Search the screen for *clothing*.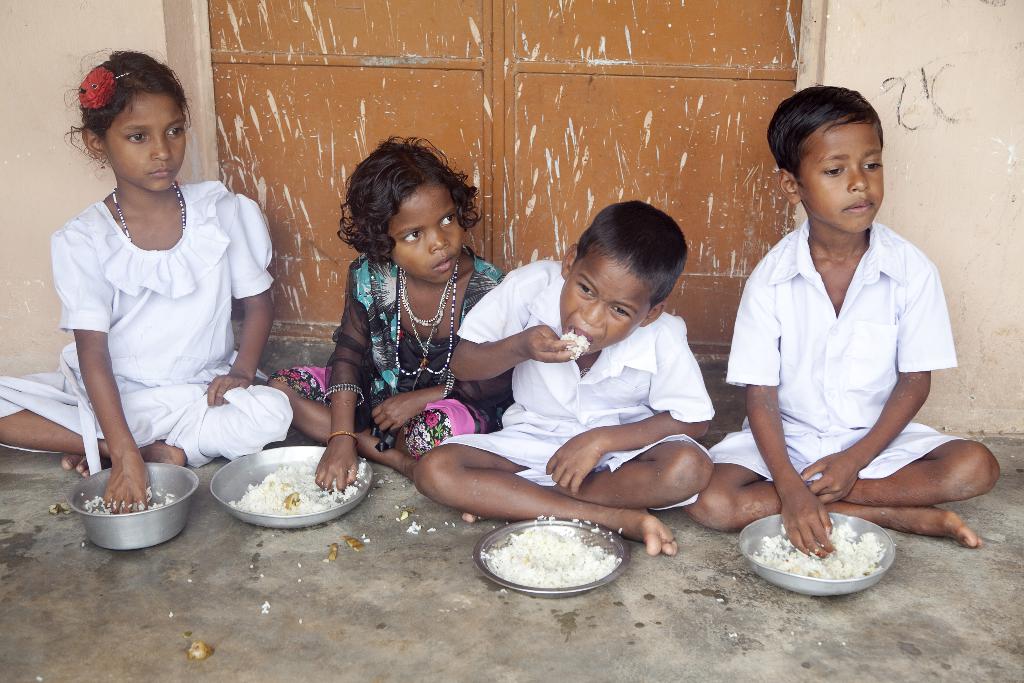
Found at [left=712, top=215, right=968, bottom=484].
